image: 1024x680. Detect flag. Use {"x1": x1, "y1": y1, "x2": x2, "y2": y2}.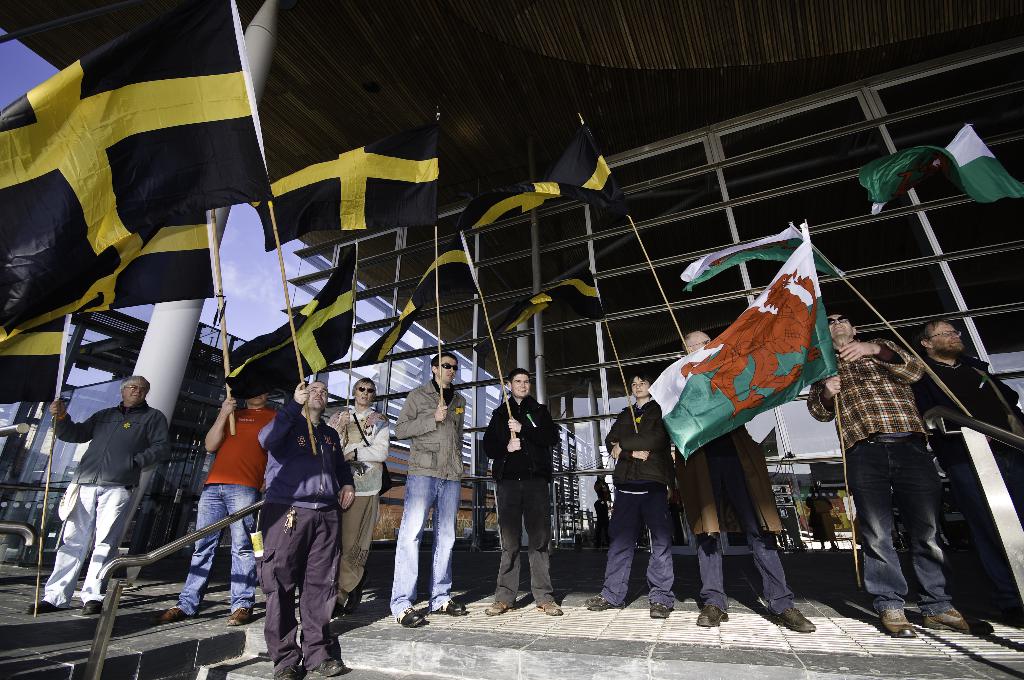
{"x1": 360, "y1": 298, "x2": 412, "y2": 361}.
